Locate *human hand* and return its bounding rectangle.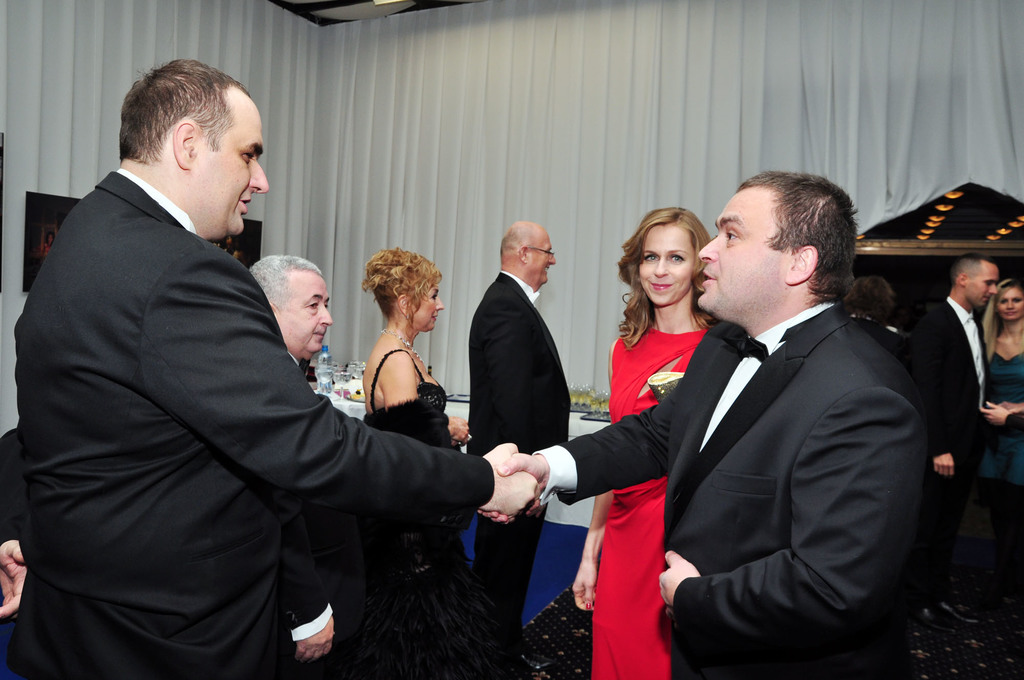
Rect(570, 558, 598, 613).
